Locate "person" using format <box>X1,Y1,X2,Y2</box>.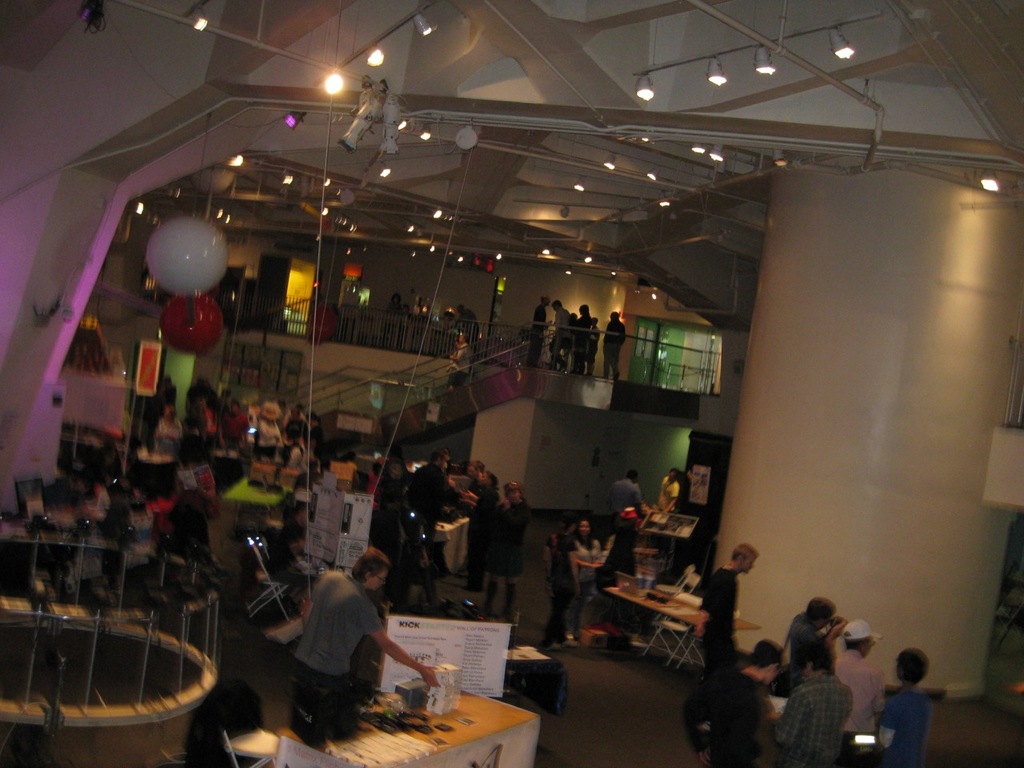
<box>604,310,626,380</box>.
